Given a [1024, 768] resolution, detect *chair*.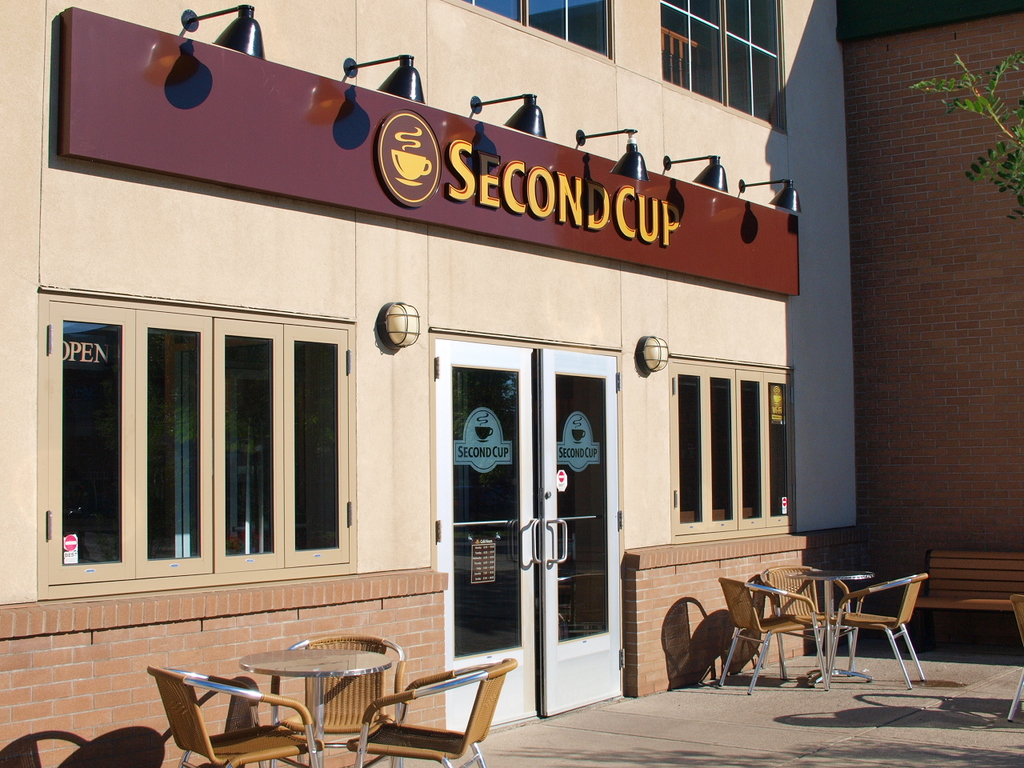
(346,650,518,767).
